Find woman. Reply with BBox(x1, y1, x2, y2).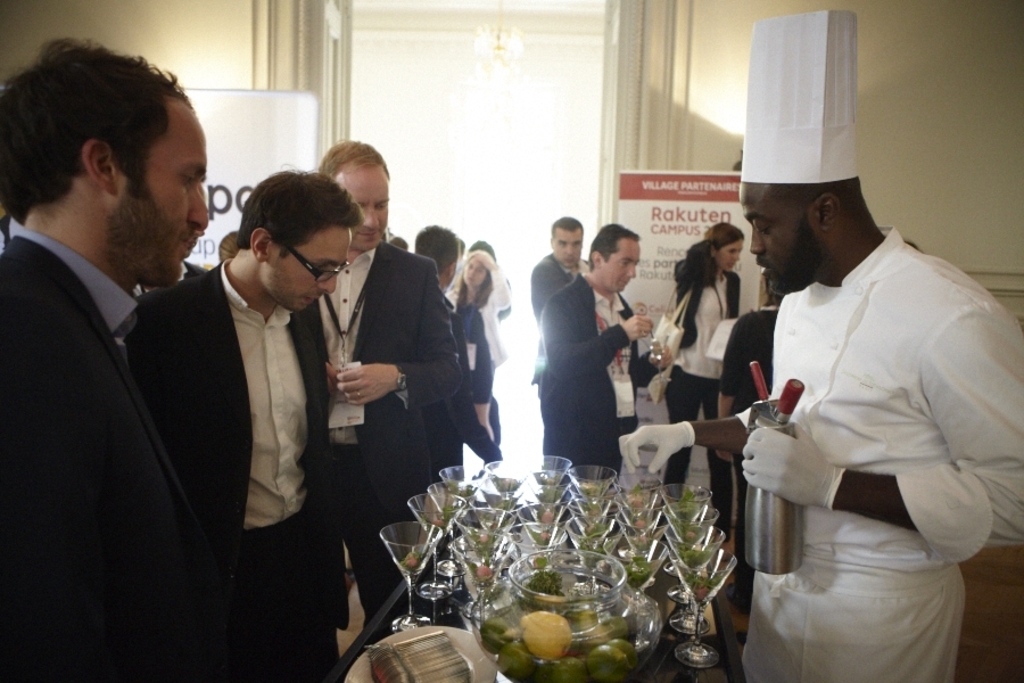
BBox(451, 246, 511, 474).
